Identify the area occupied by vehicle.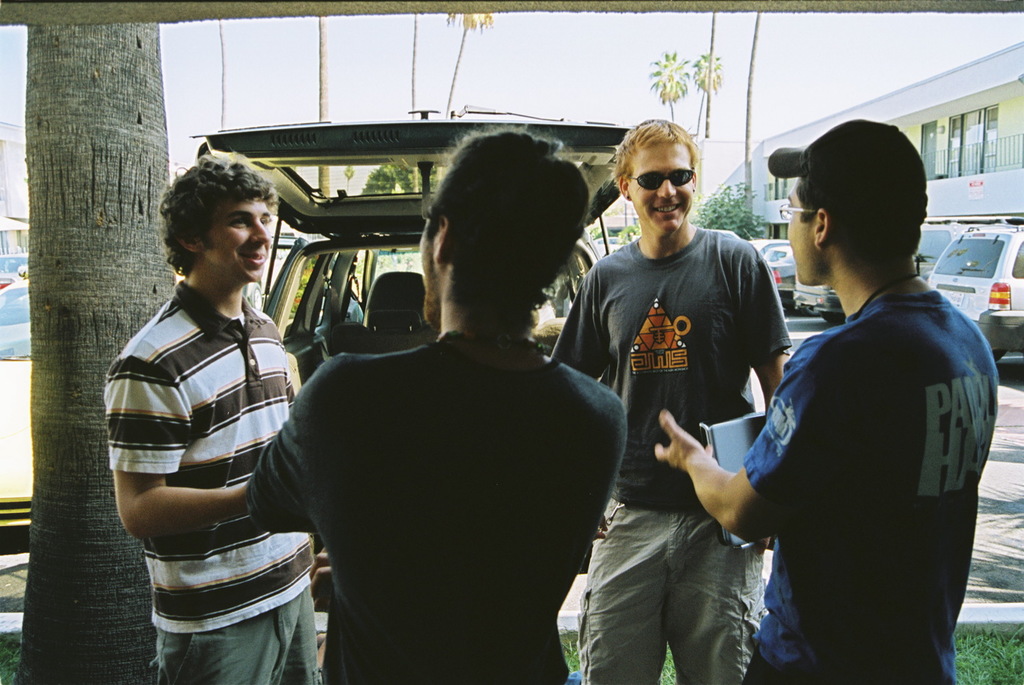
Area: (left=754, top=236, right=787, bottom=258).
